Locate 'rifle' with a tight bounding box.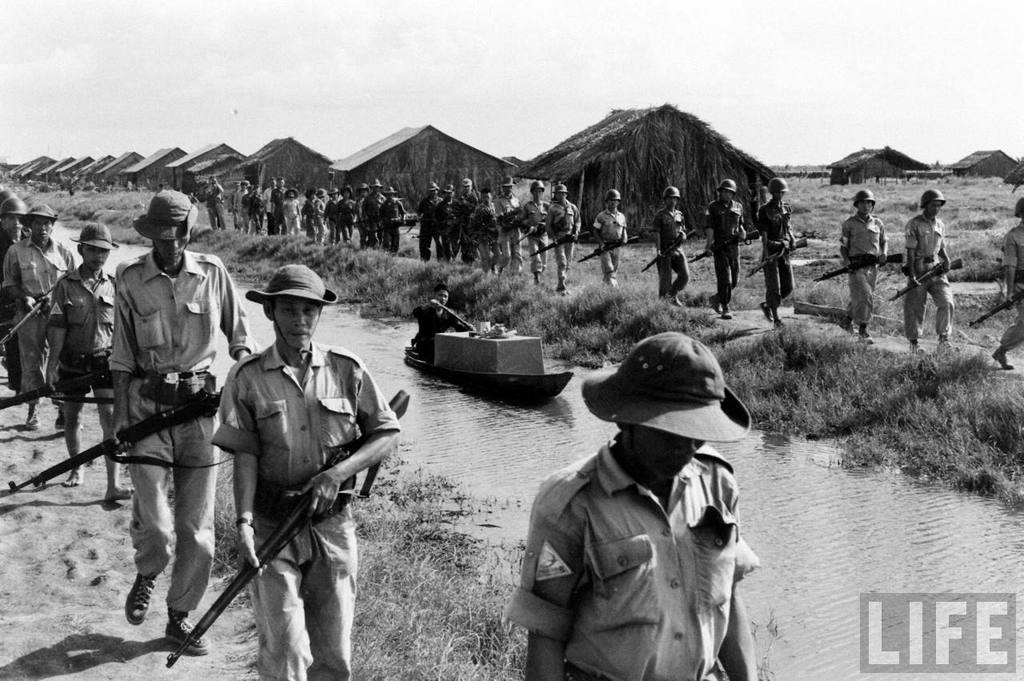
<bbox>0, 355, 119, 409</bbox>.
